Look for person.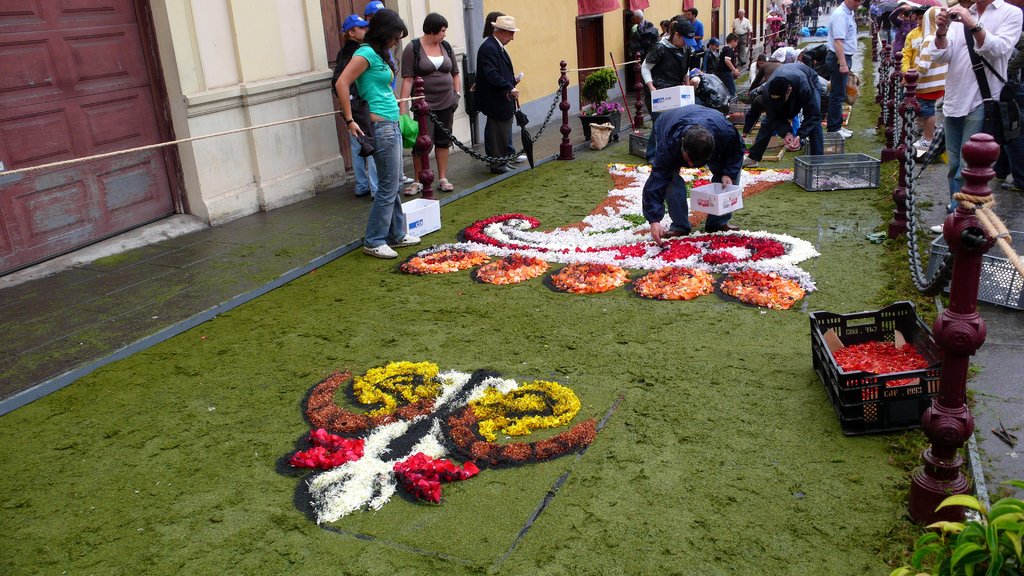
Found: pyautogui.locateOnScreen(331, 11, 377, 204).
